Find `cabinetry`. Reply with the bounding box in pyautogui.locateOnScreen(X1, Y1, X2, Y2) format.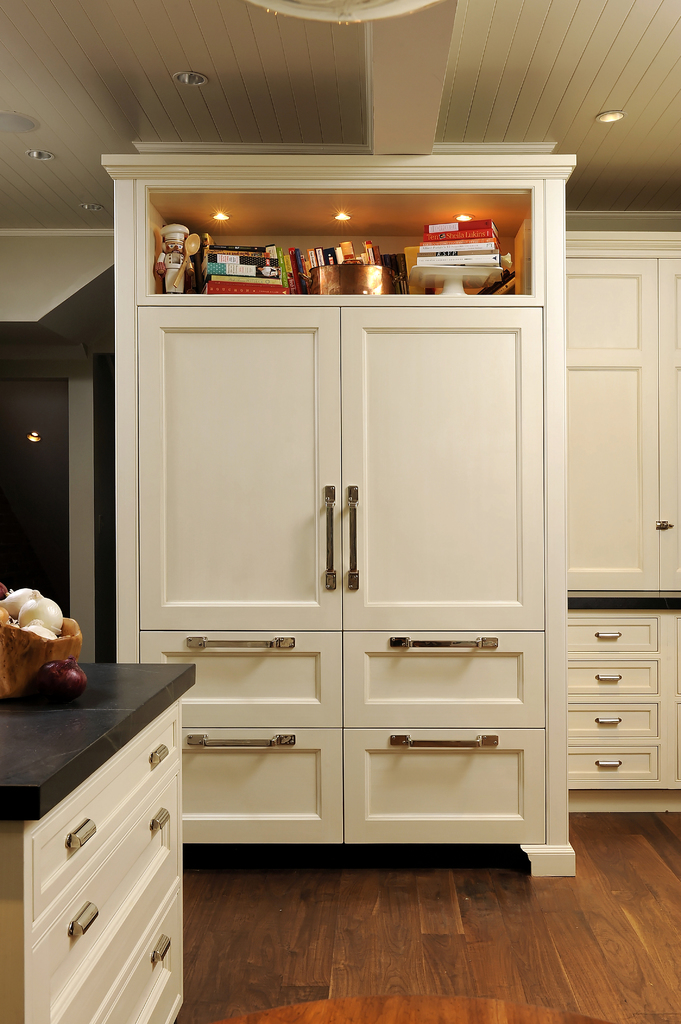
pyautogui.locateOnScreen(138, 297, 560, 851).
